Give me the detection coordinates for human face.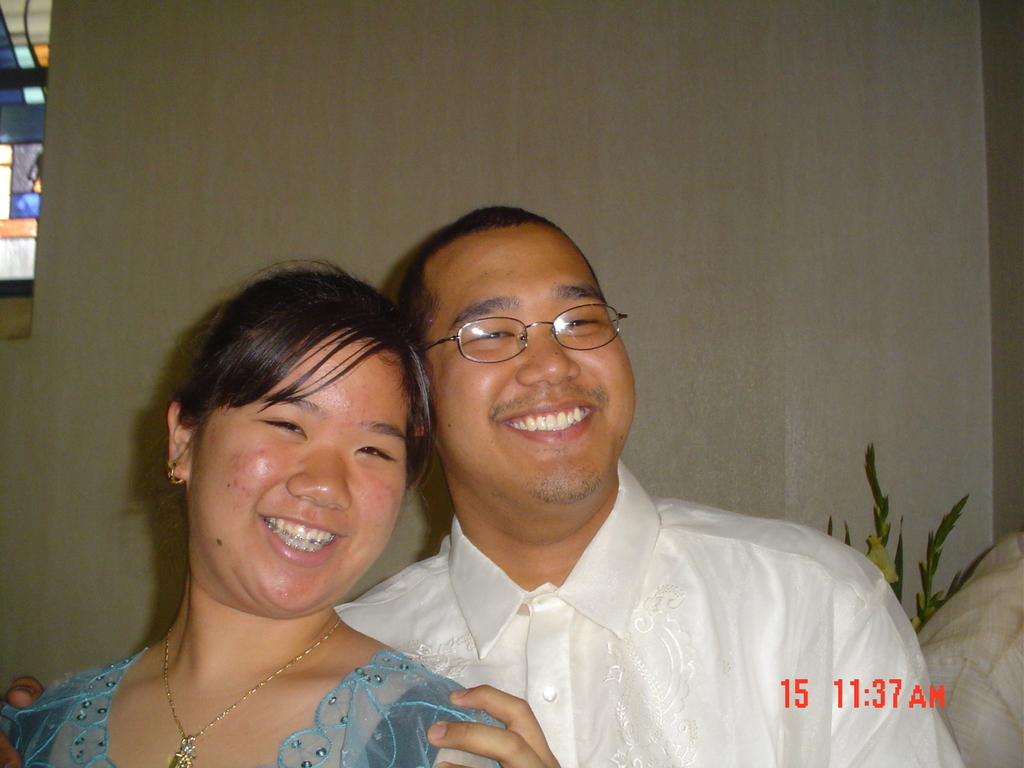
426/223/634/506.
